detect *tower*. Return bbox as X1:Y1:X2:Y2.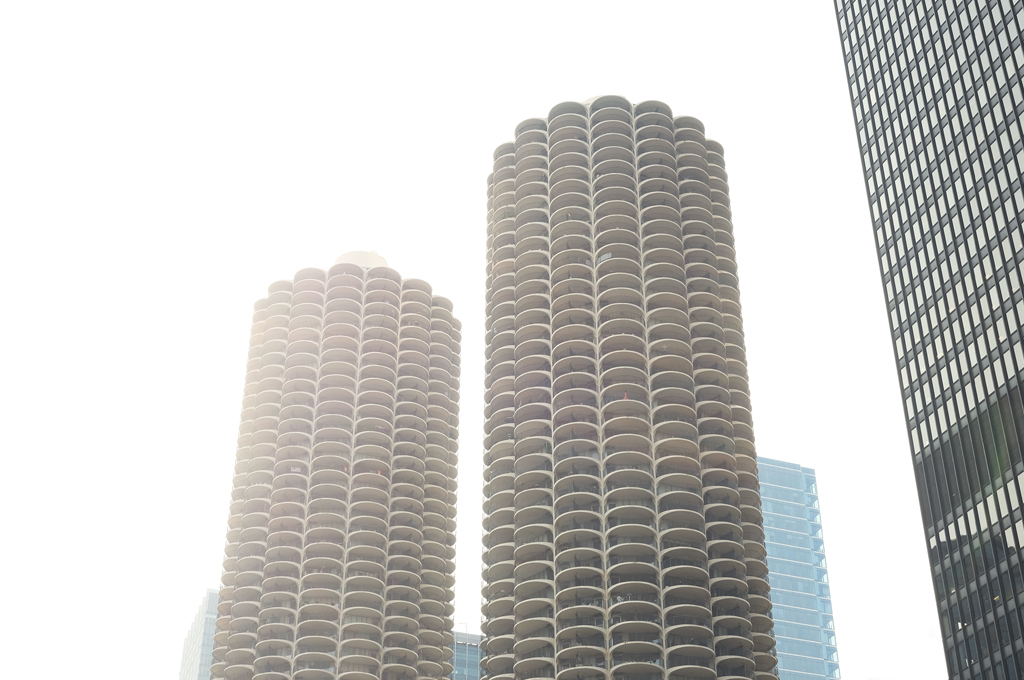
204:252:457:679.
